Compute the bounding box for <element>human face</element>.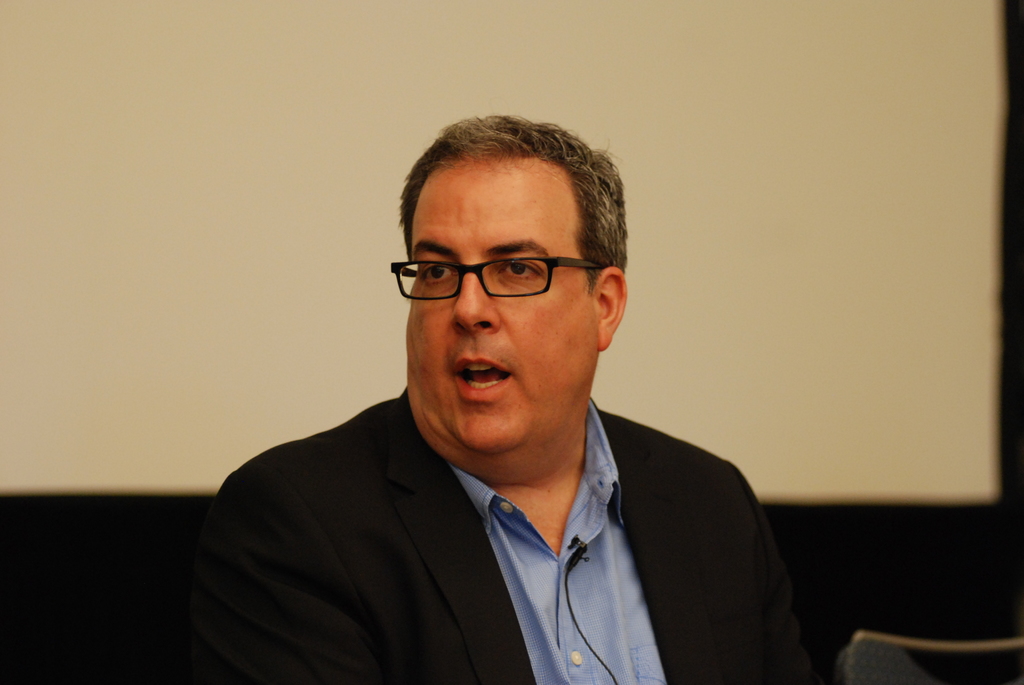
{"left": 407, "top": 162, "right": 598, "bottom": 448}.
